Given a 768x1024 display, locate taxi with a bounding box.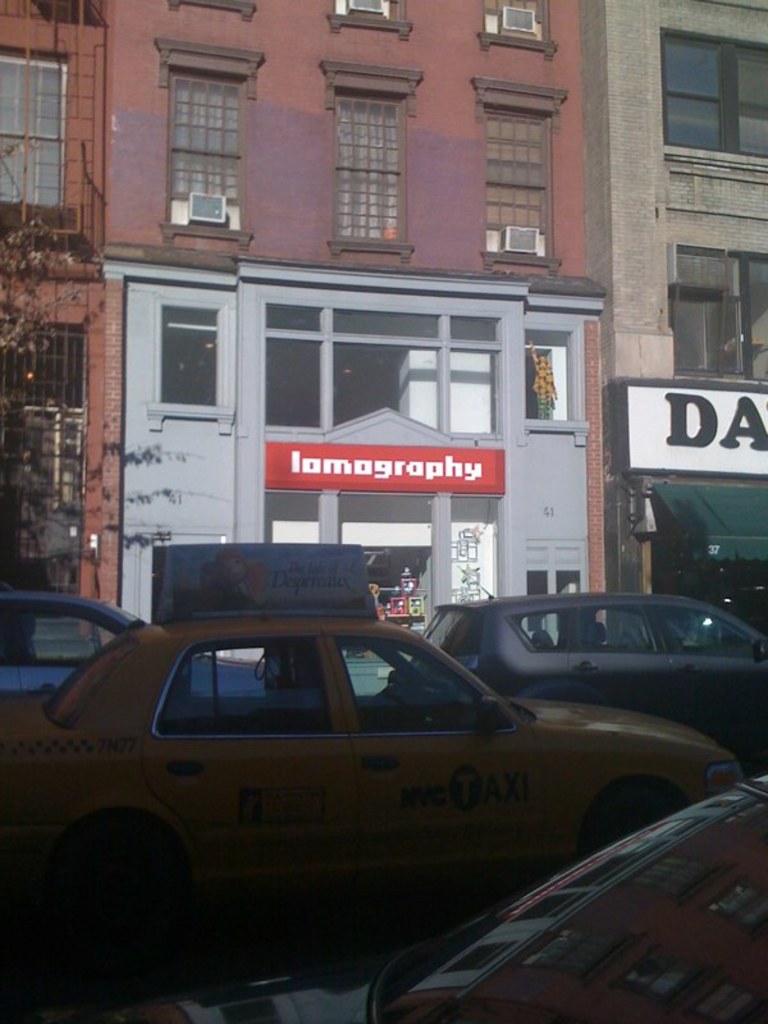
Located: (29, 471, 705, 978).
